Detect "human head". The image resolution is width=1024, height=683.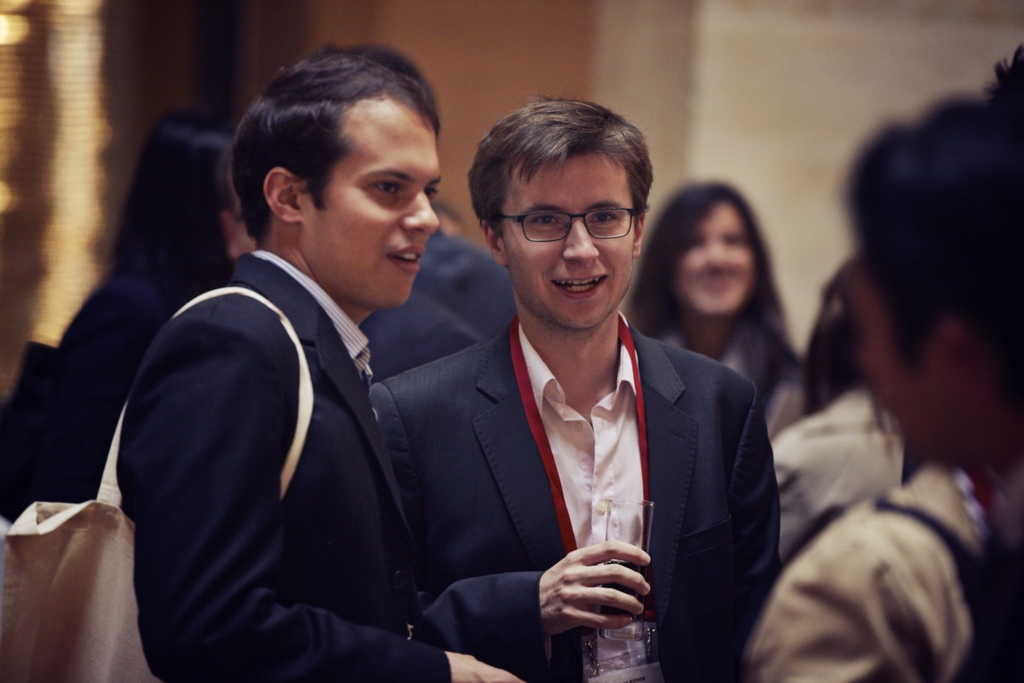
<box>125,110,254,263</box>.
